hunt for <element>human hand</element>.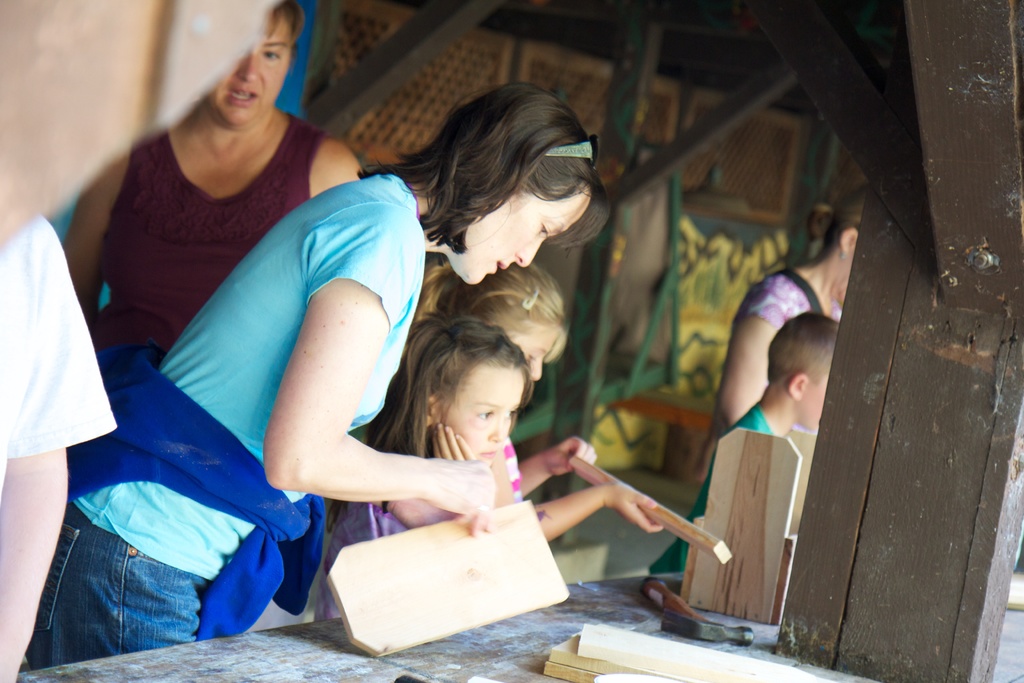
Hunted down at BBox(539, 433, 598, 477).
